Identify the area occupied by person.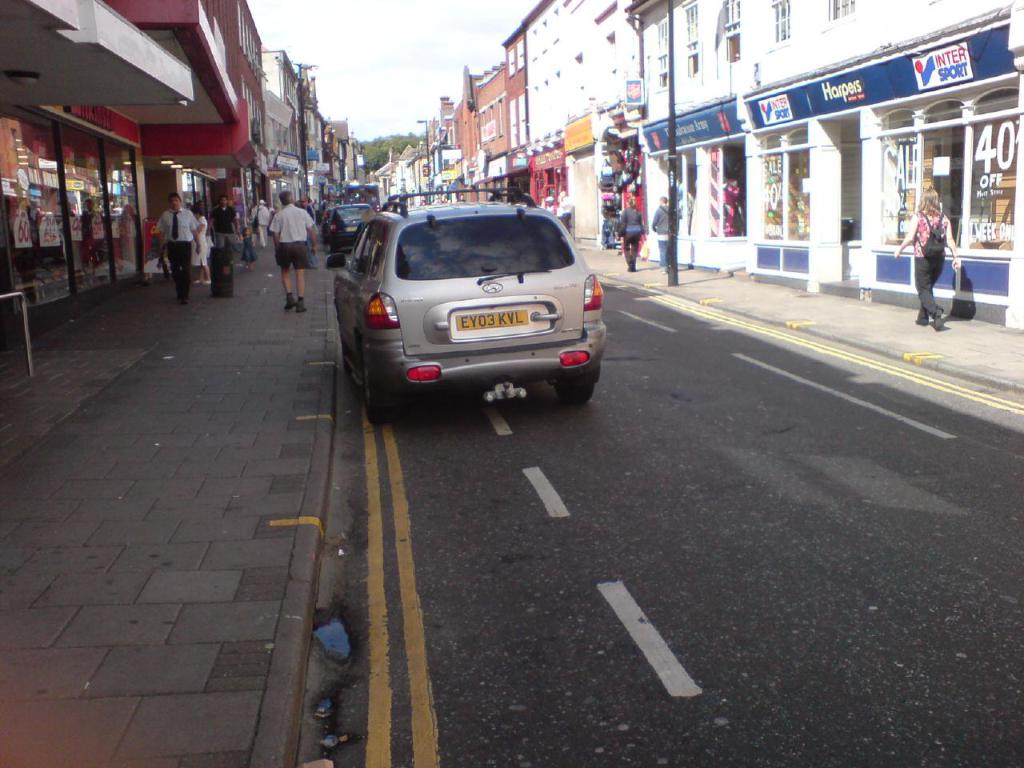
Area: detection(186, 206, 210, 286).
